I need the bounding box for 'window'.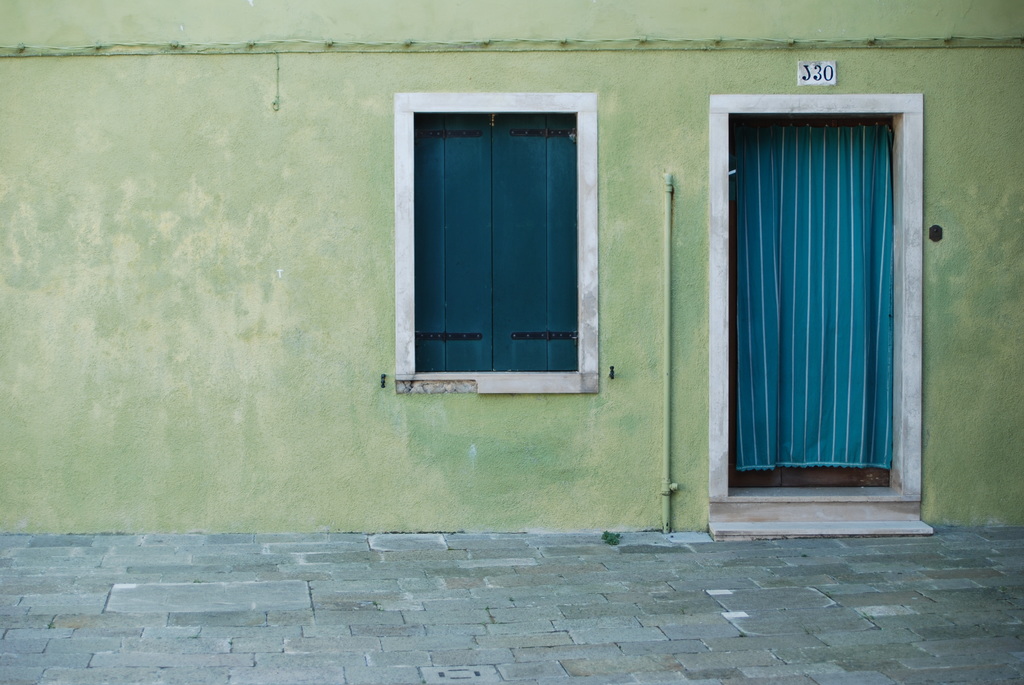
Here it is: left=408, top=66, right=611, bottom=375.
